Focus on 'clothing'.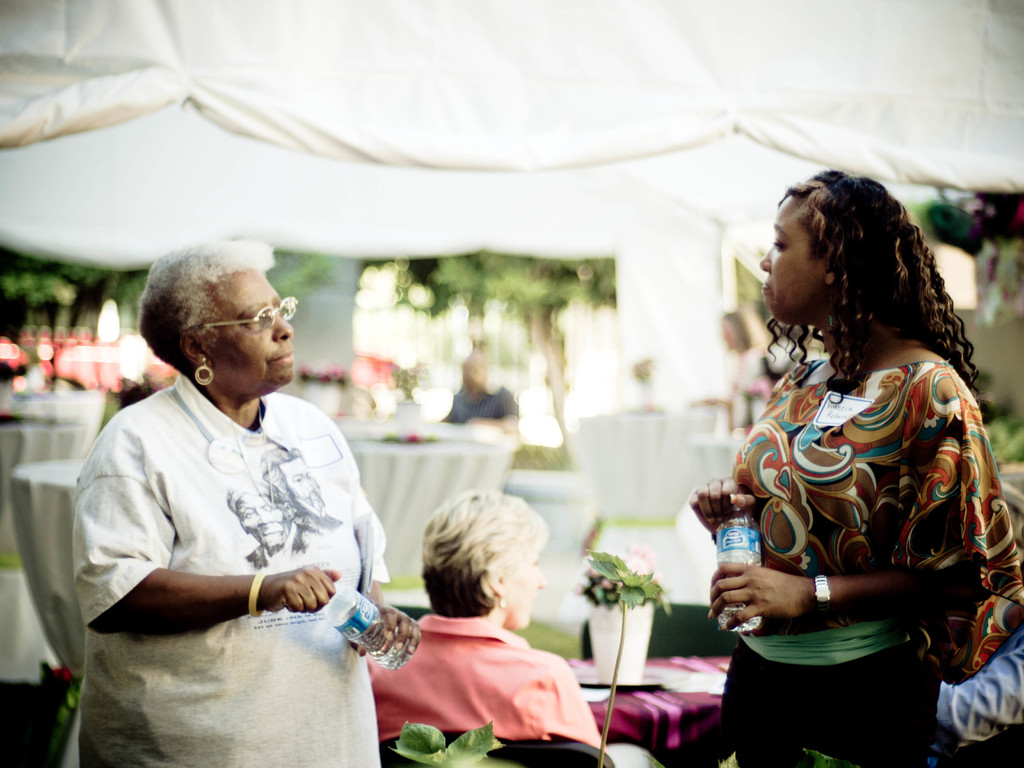
Focused at l=245, t=522, r=317, b=572.
